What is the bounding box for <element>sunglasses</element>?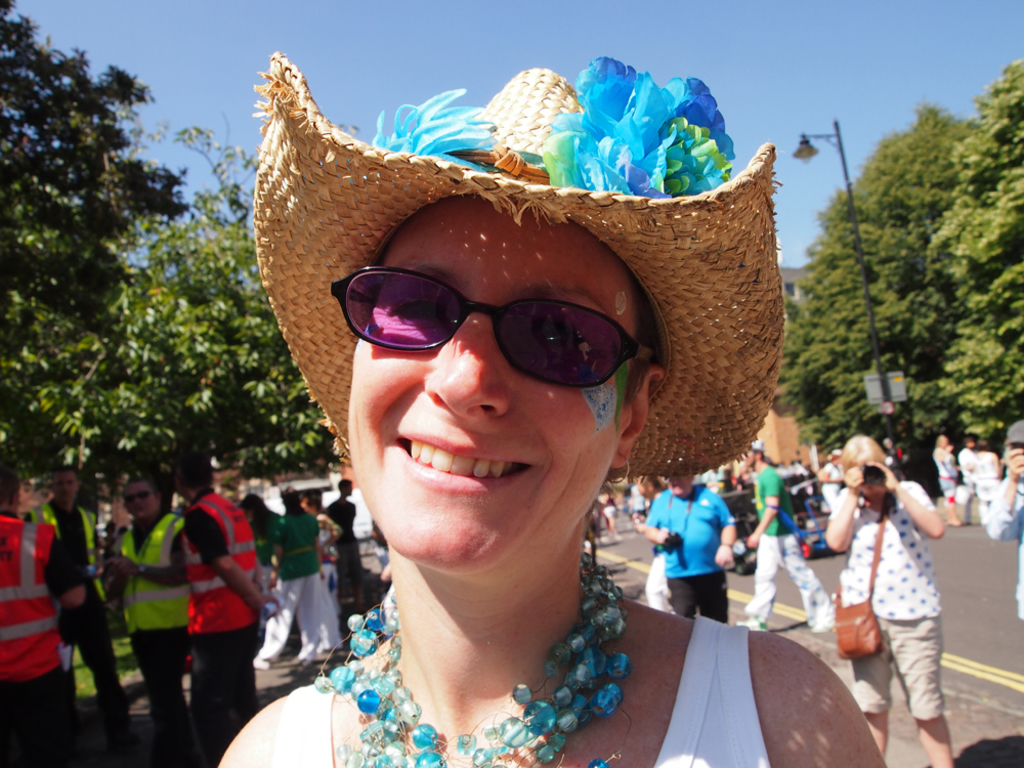
(331, 265, 654, 390).
